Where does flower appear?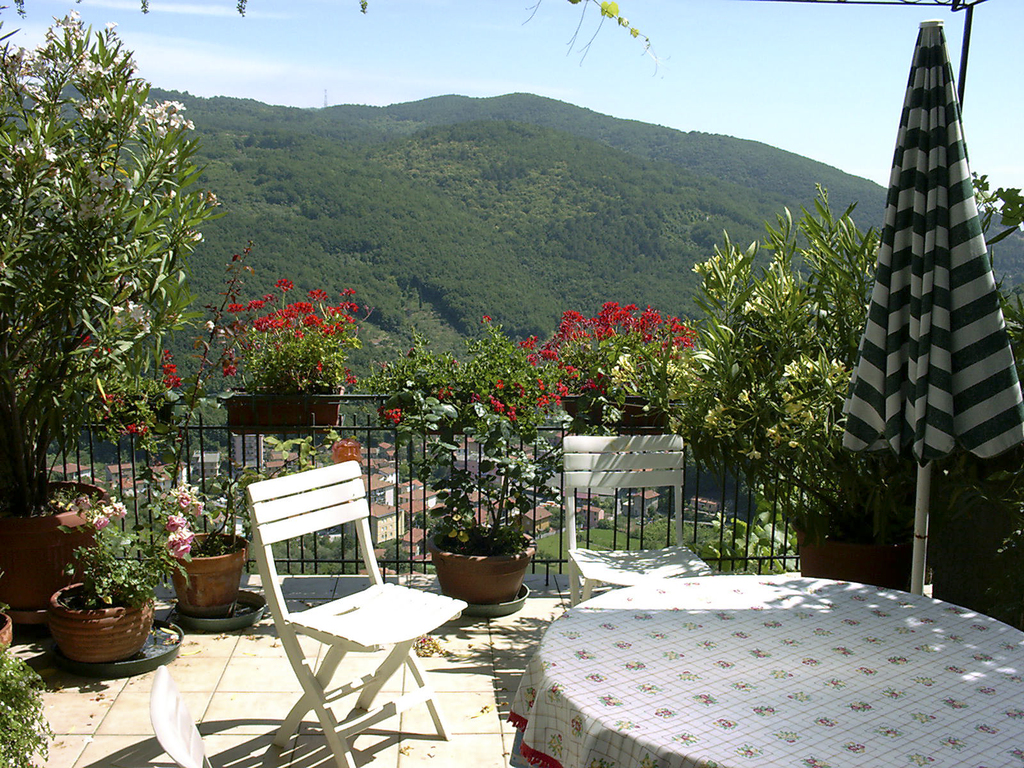
Appears at (479, 315, 493, 326).
